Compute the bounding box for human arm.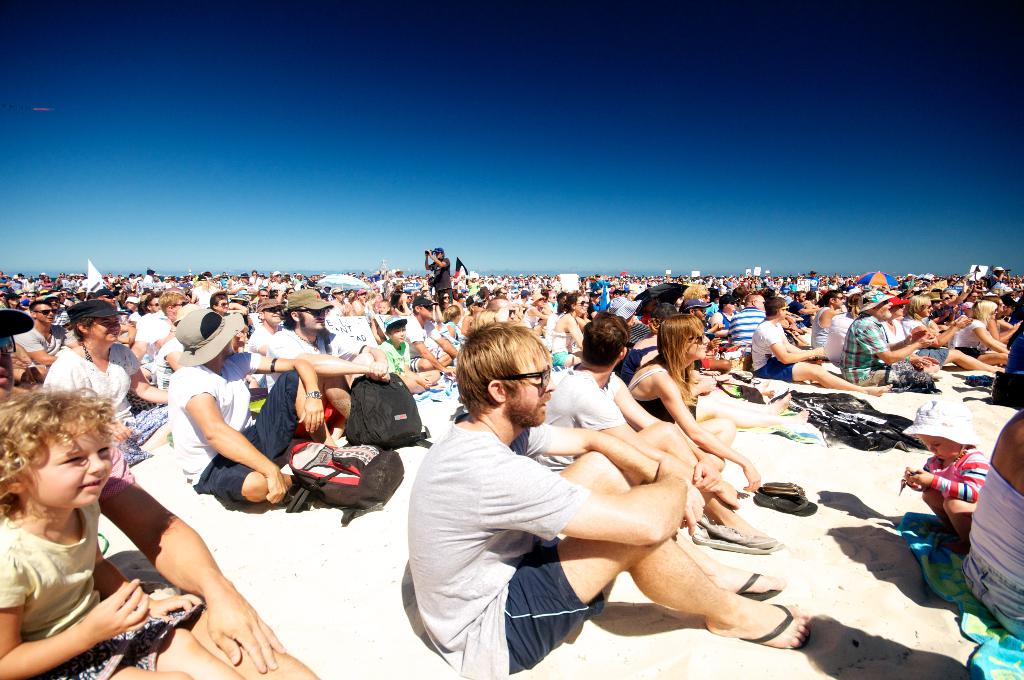
crop(428, 316, 462, 364).
